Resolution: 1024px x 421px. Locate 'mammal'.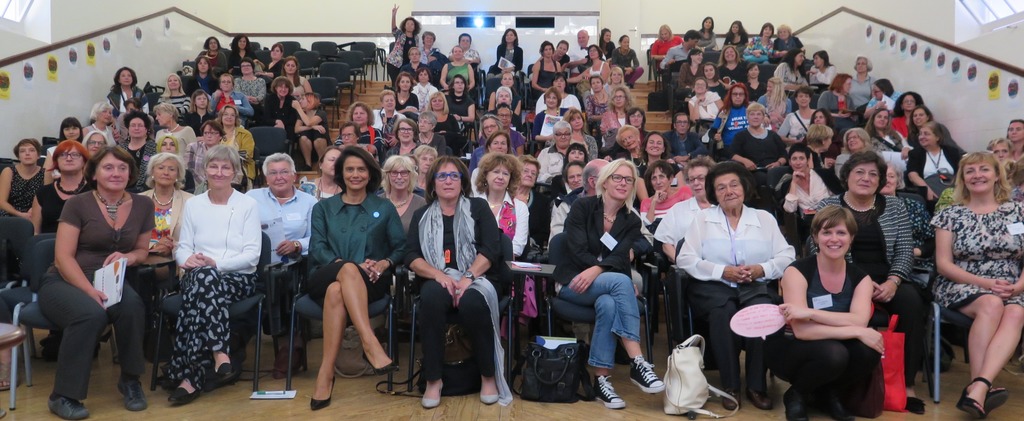
399 44 431 82.
